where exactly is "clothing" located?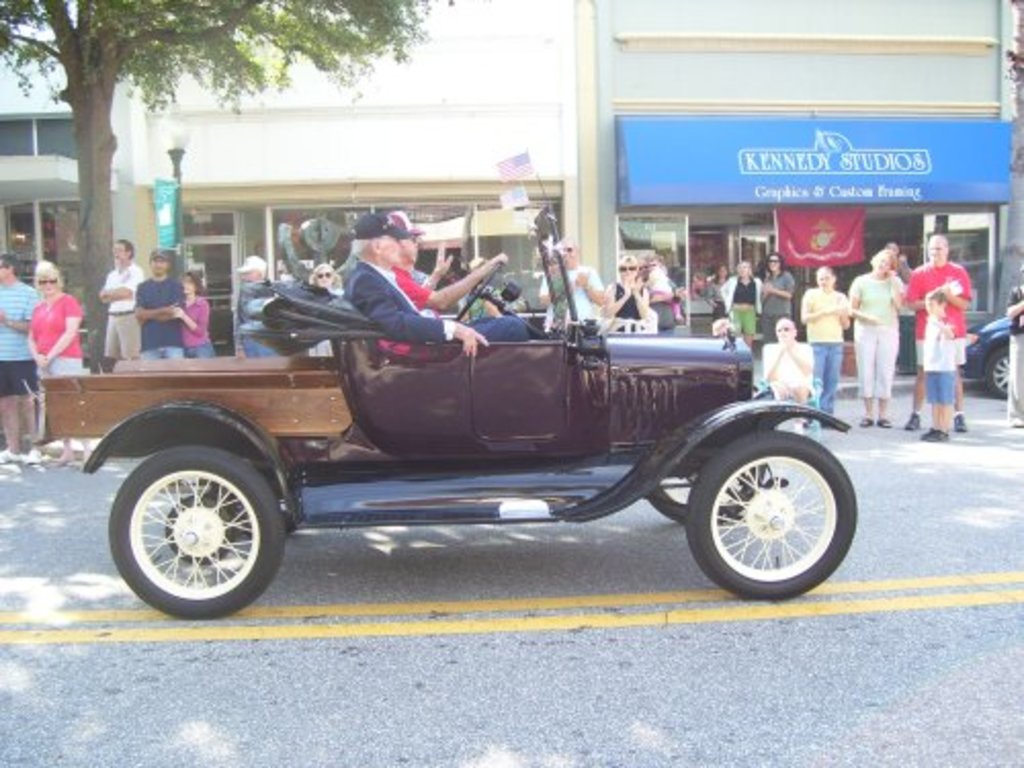
Its bounding box is bbox=(907, 264, 967, 365).
